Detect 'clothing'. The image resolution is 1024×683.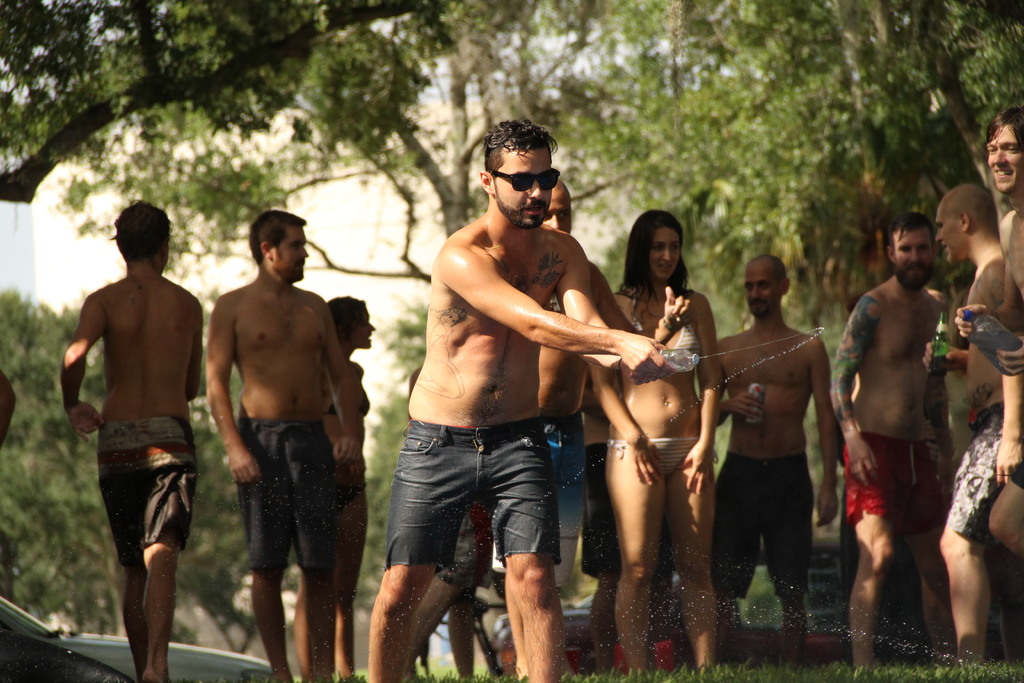
bbox(332, 381, 371, 416).
